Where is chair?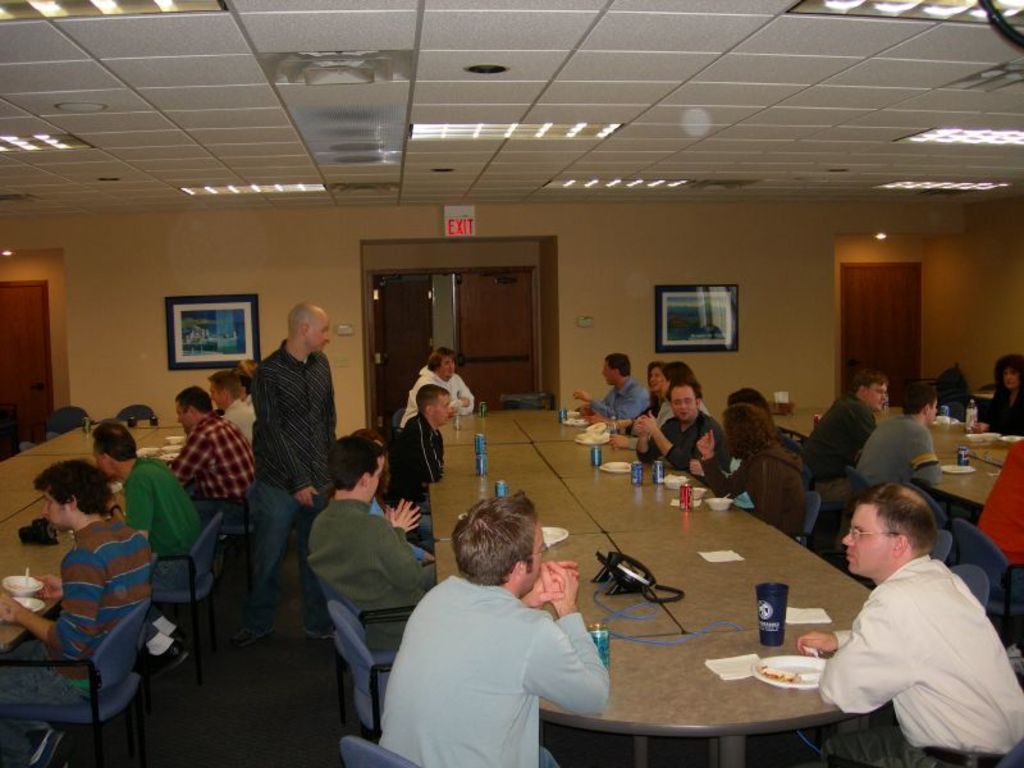
150, 512, 221, 678.
